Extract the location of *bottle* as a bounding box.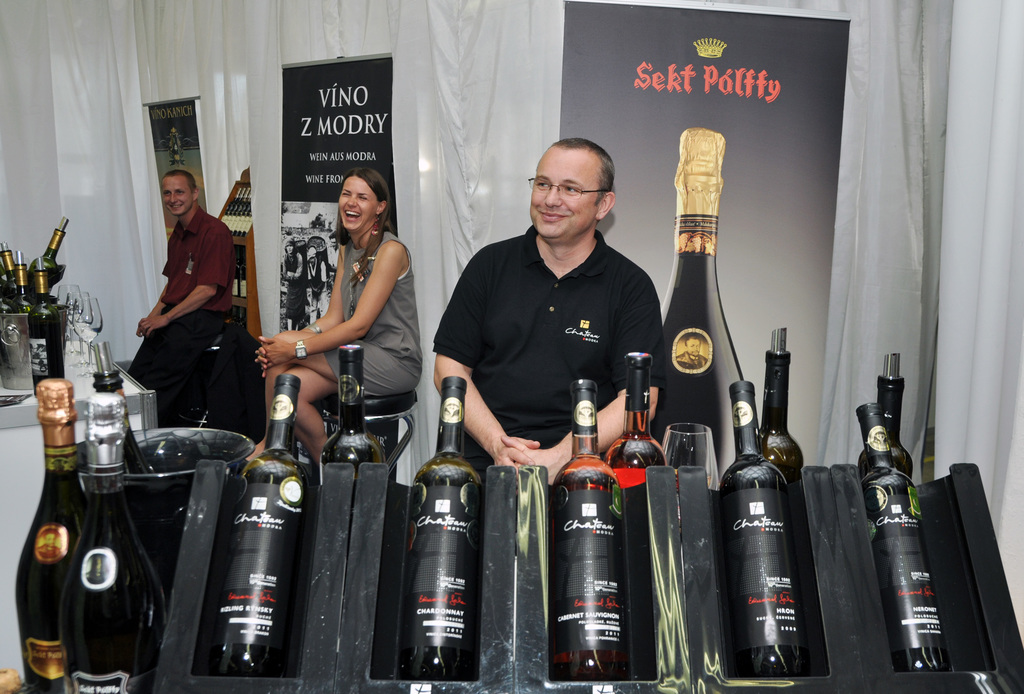
(211, 376, 311, 681).
